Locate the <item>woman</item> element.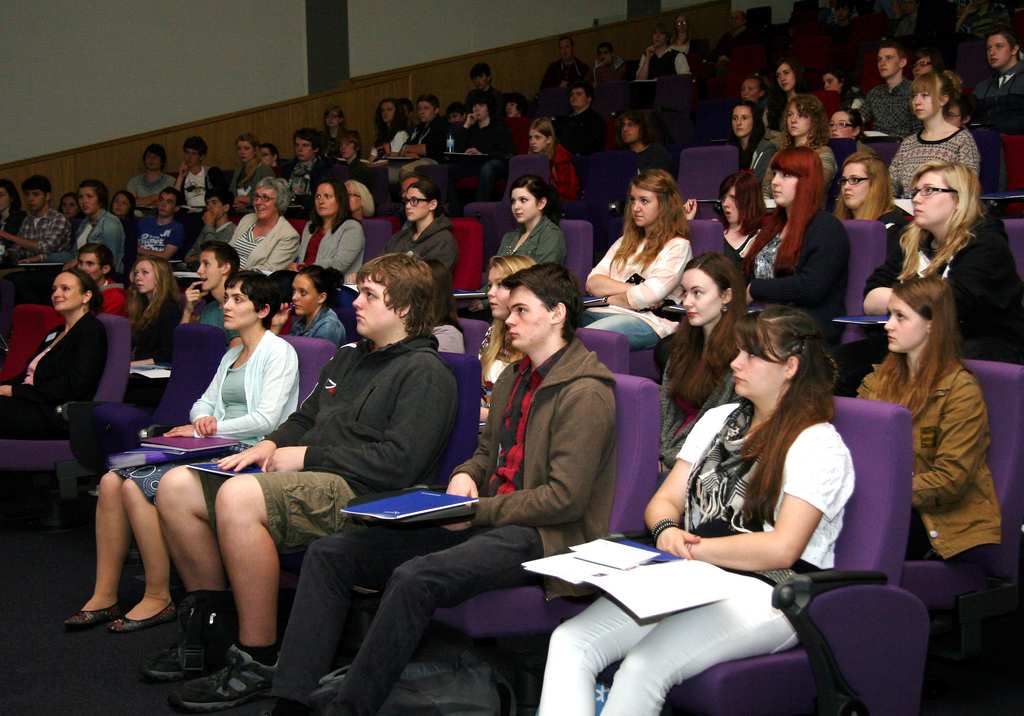
Element bbox: detection(830, 158, 1023, 399).
